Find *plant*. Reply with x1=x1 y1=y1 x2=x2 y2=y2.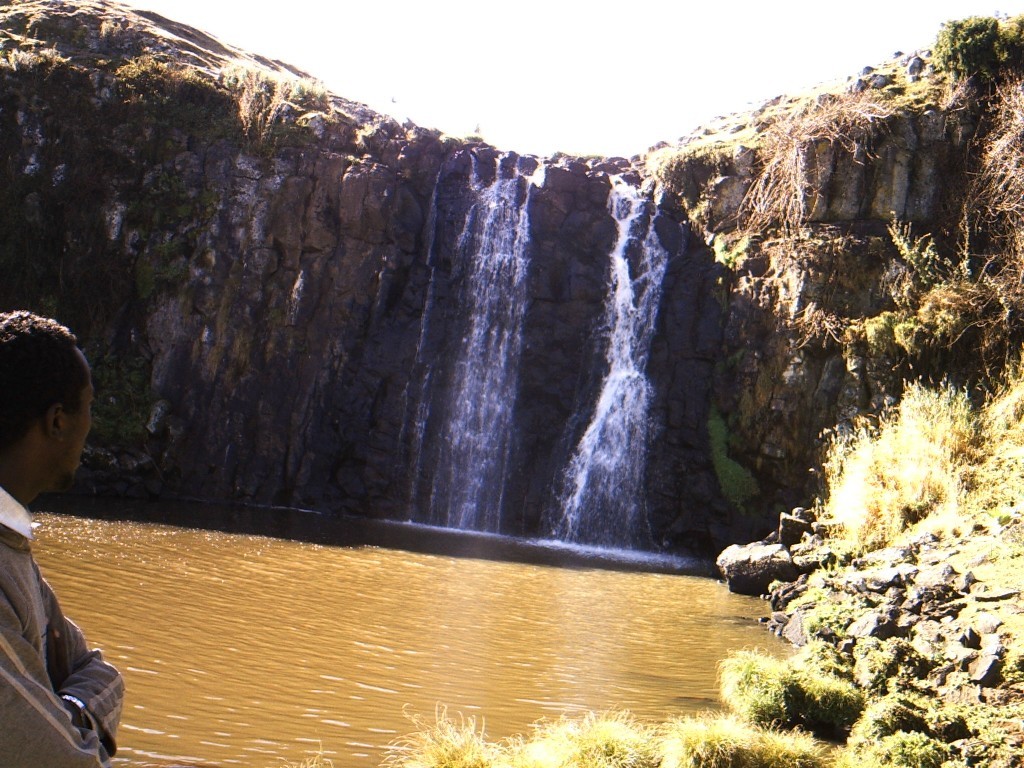
x1=861 y1=723 x2=970 y2=764.
